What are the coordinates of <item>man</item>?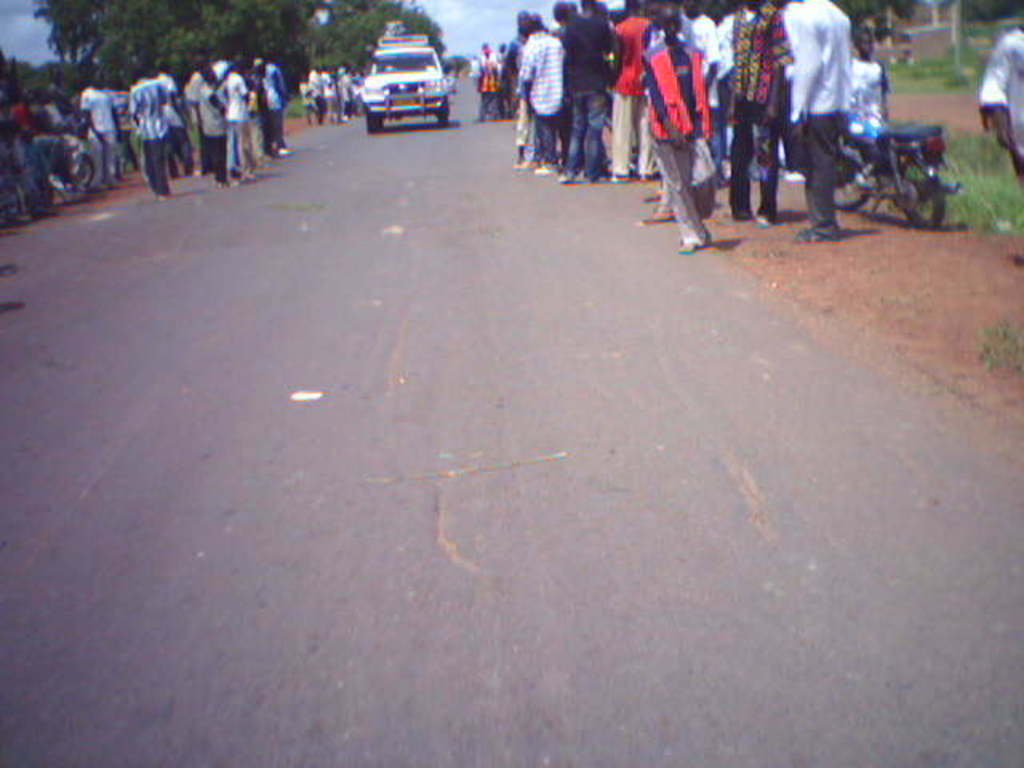
<bbox>131, 72, 168, 200</bbox>.
